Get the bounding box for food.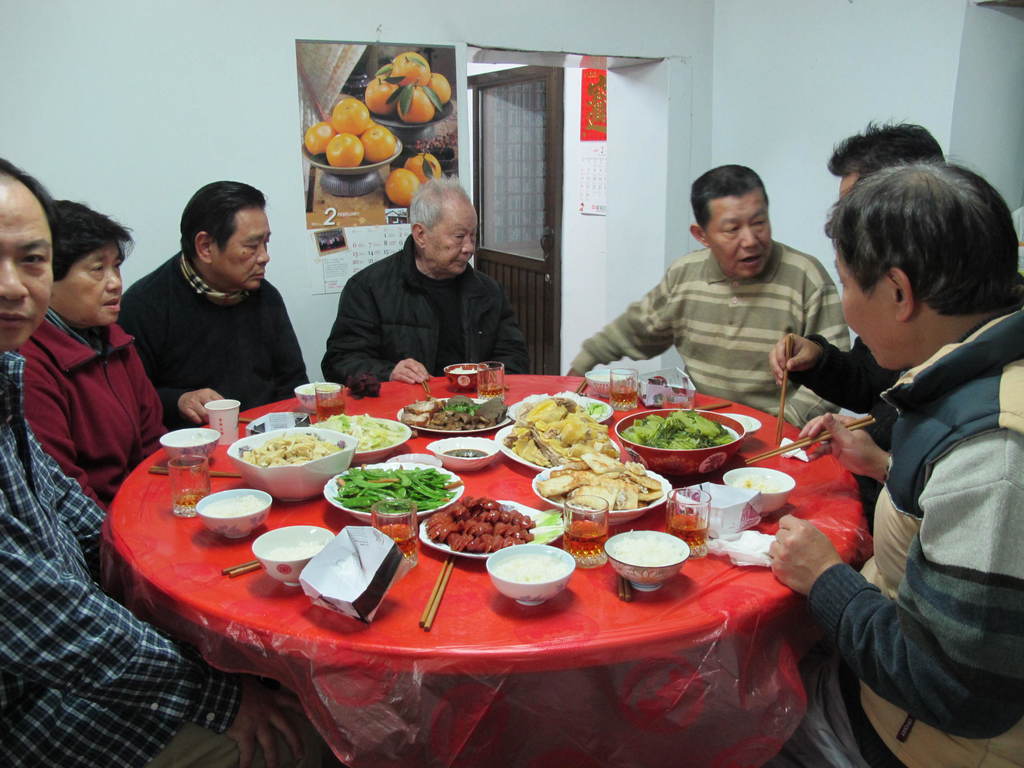
[326,132,365,166].
